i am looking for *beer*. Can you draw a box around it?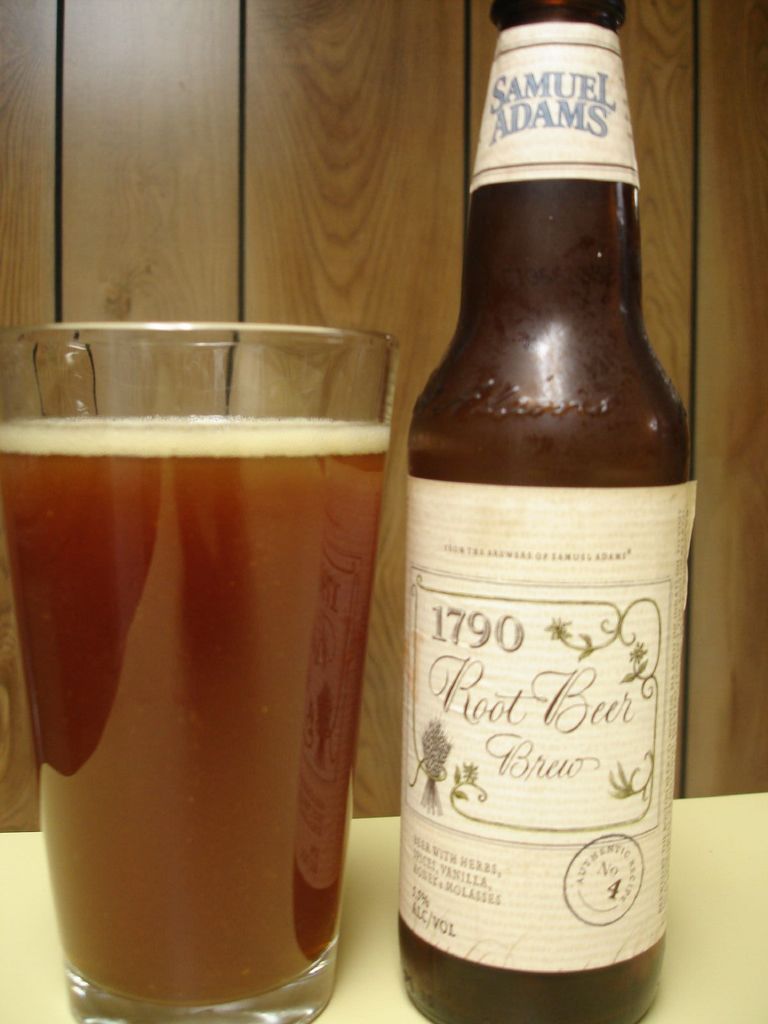
Sure, the bounding box is {"x1": 394, "y1": 0, "x2": 701, "y2": 1018}.
